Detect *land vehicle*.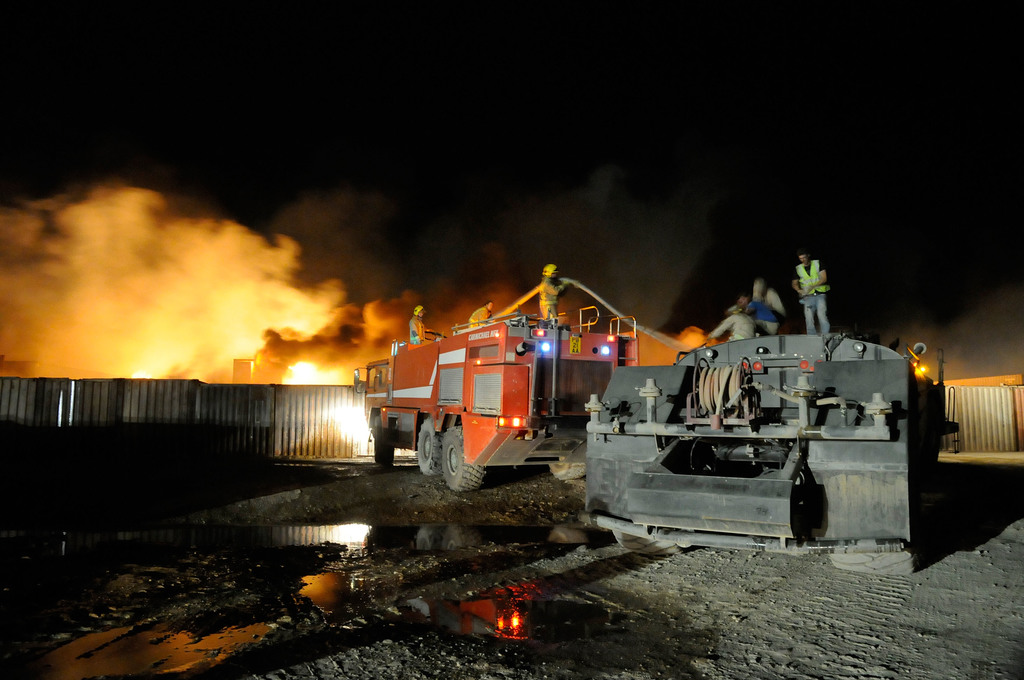
Detected at 351/305/637/482.
